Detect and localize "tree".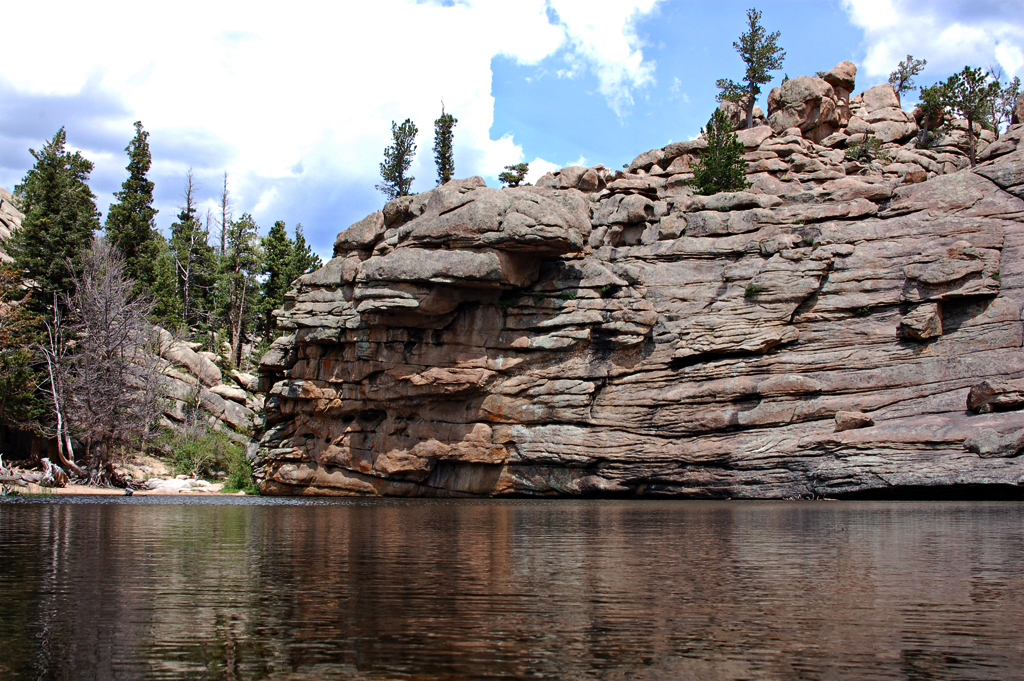
Localized at [104, 118, 162, 303].
